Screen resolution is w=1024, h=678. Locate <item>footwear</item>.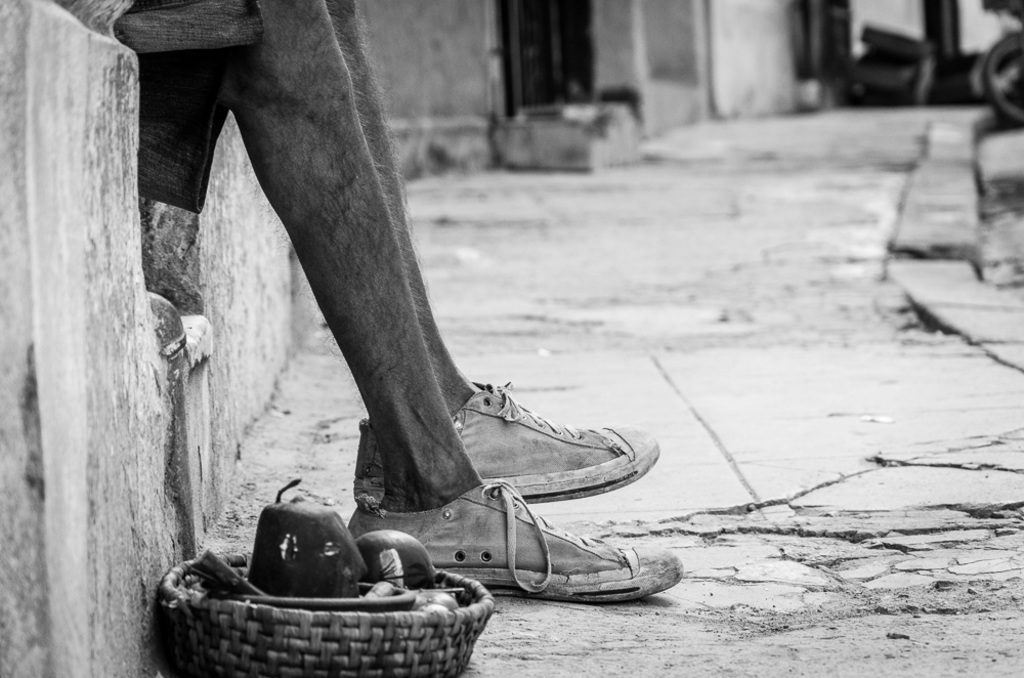
345 471 683 598.
